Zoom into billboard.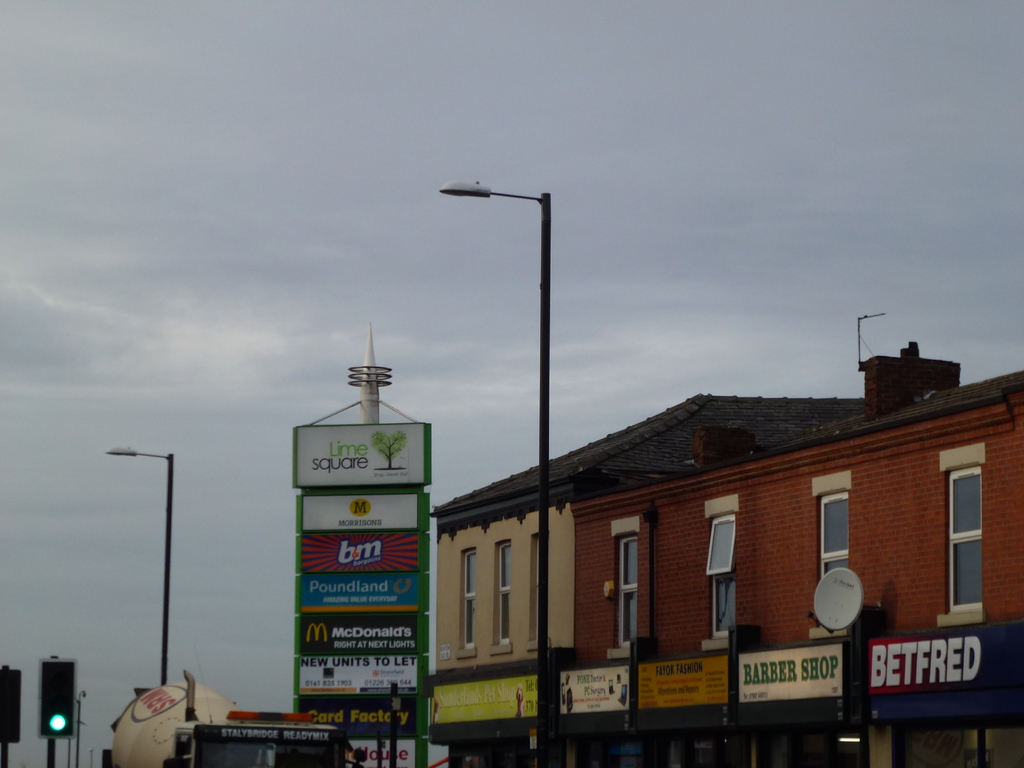
Zoom target: <bbox>297, 494, 420, 725</bbox>.
